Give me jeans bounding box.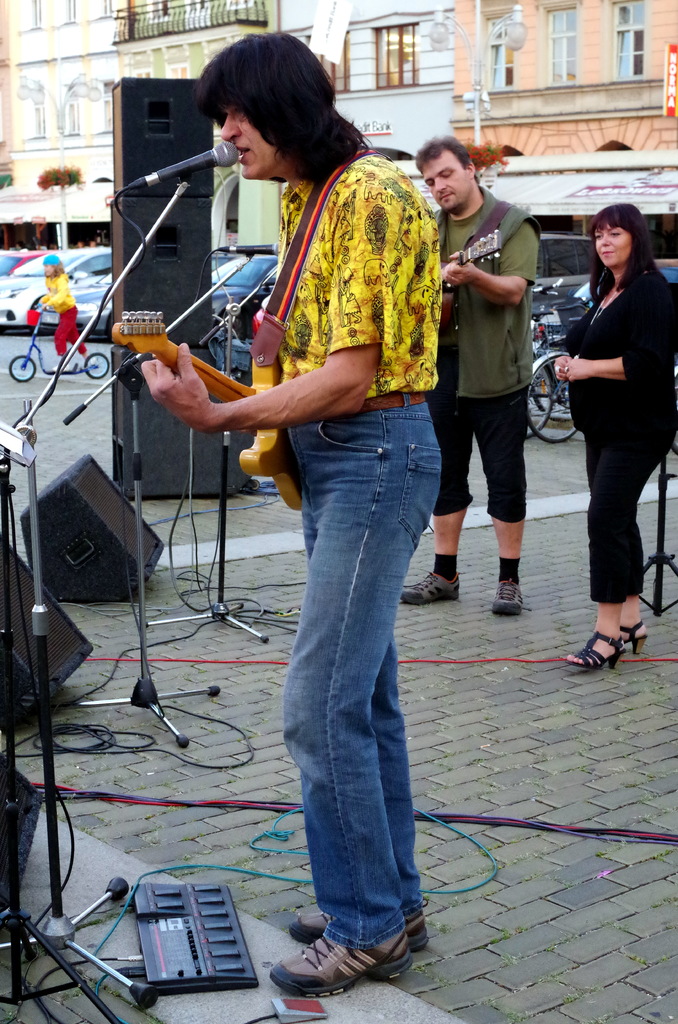
box=[280, 394, 440, 943].
